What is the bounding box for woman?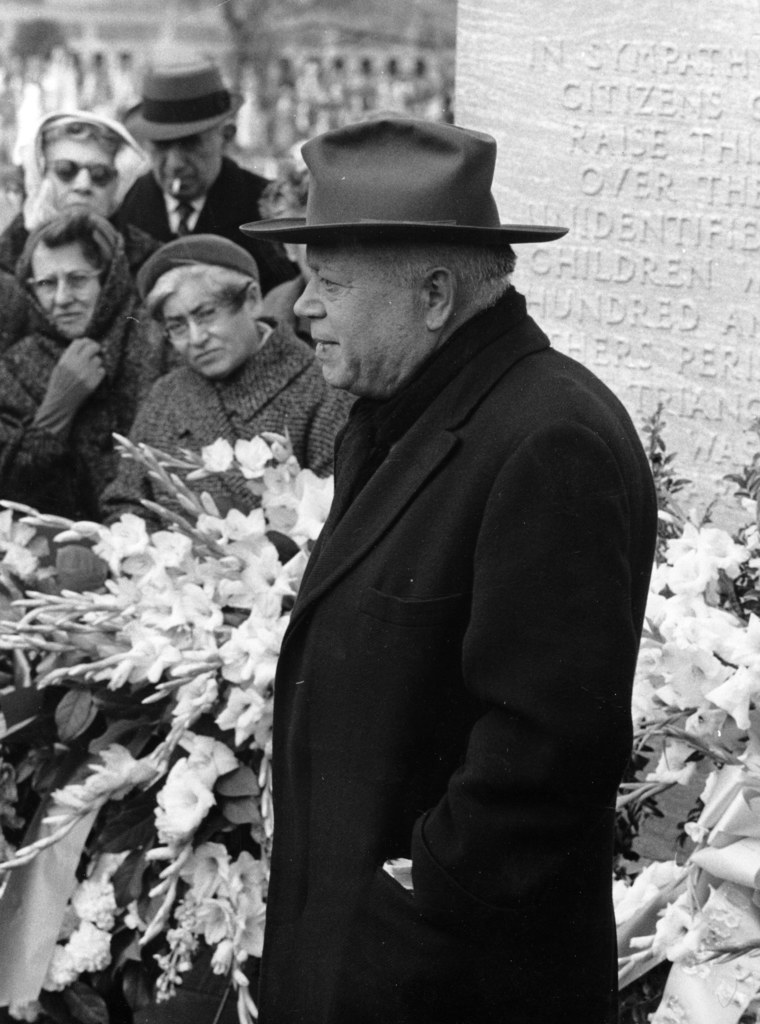
[87,230,355,552].
